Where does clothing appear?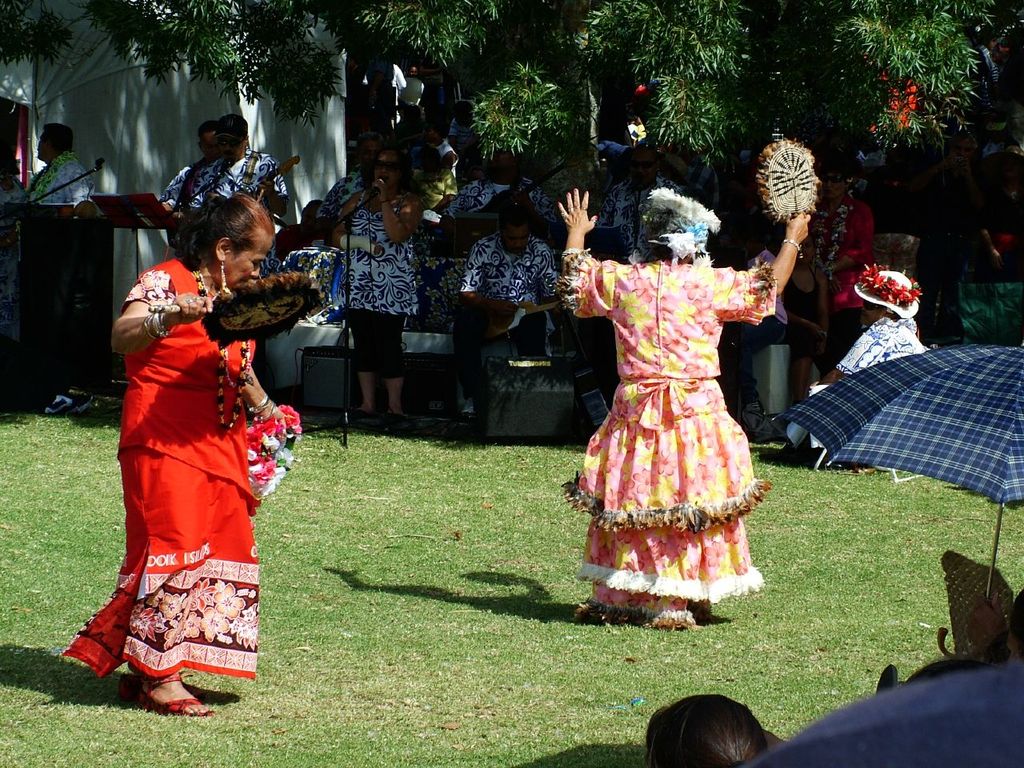
Appears at crop(600, 174, 690, 256).
